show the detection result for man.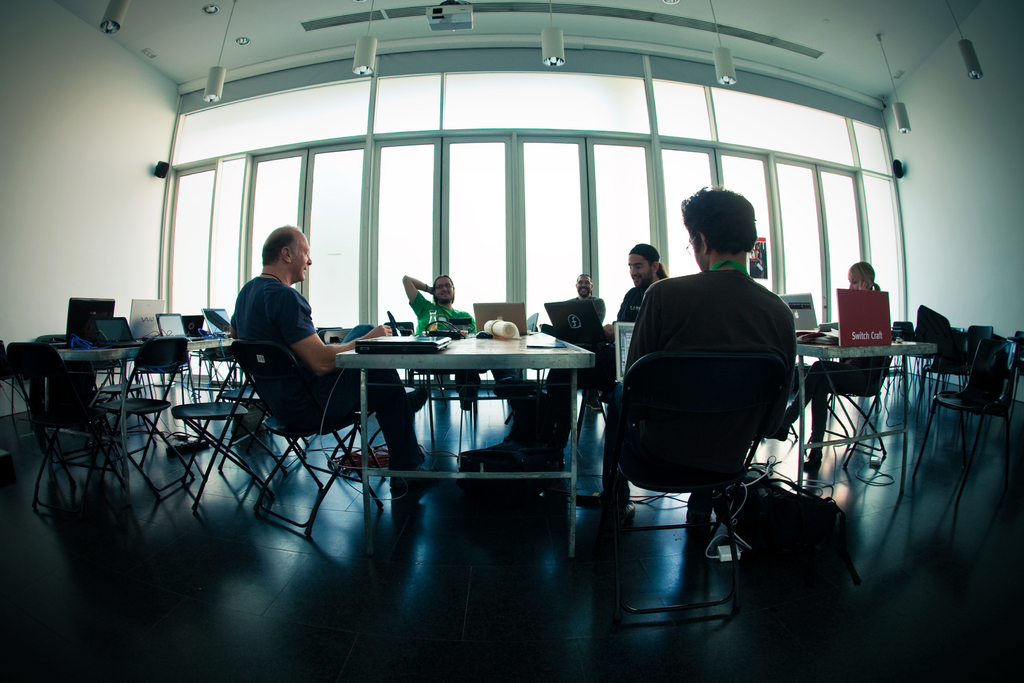
(570,273,609,323).
